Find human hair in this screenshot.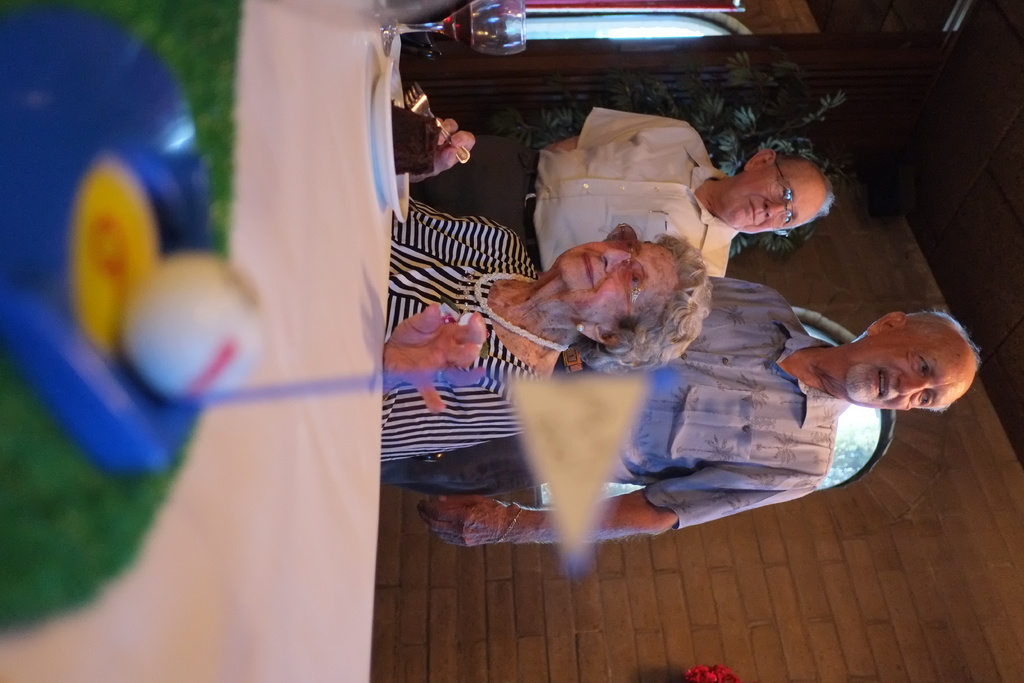
The bounding box for human hair is bbox=(735, 151, 835, 227).
